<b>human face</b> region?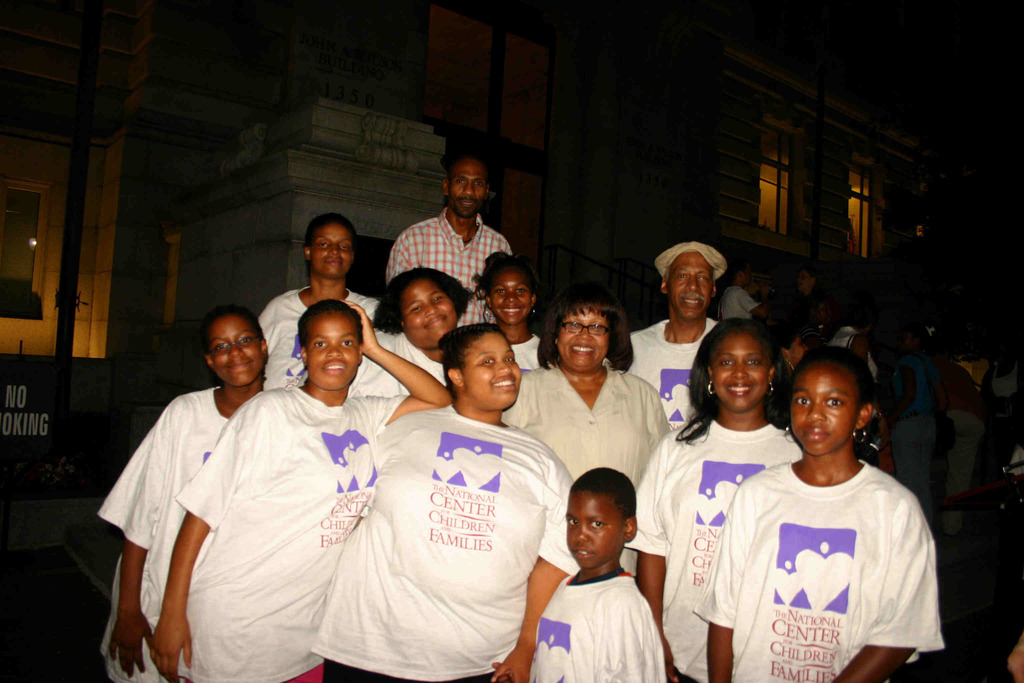
566:488:622:571
